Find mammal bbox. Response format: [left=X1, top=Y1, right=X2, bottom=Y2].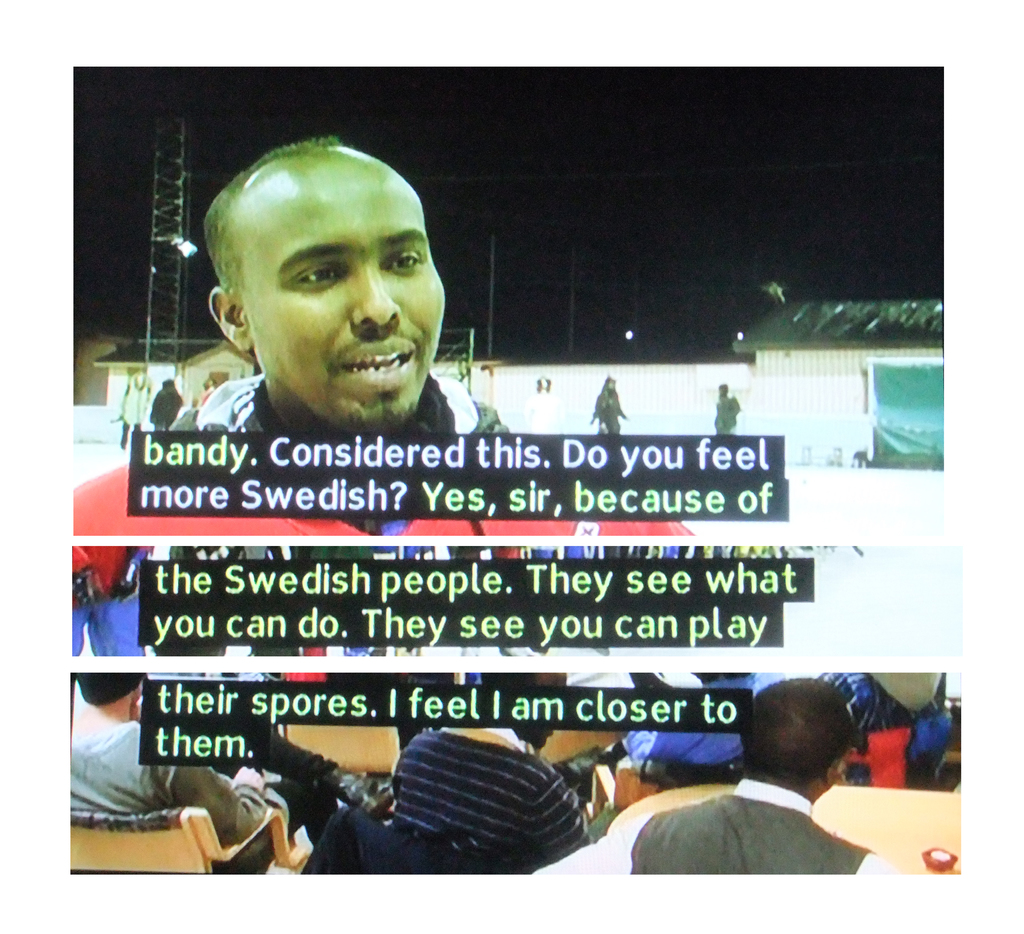
[left=595, top=373, right=627, bottom=438].
